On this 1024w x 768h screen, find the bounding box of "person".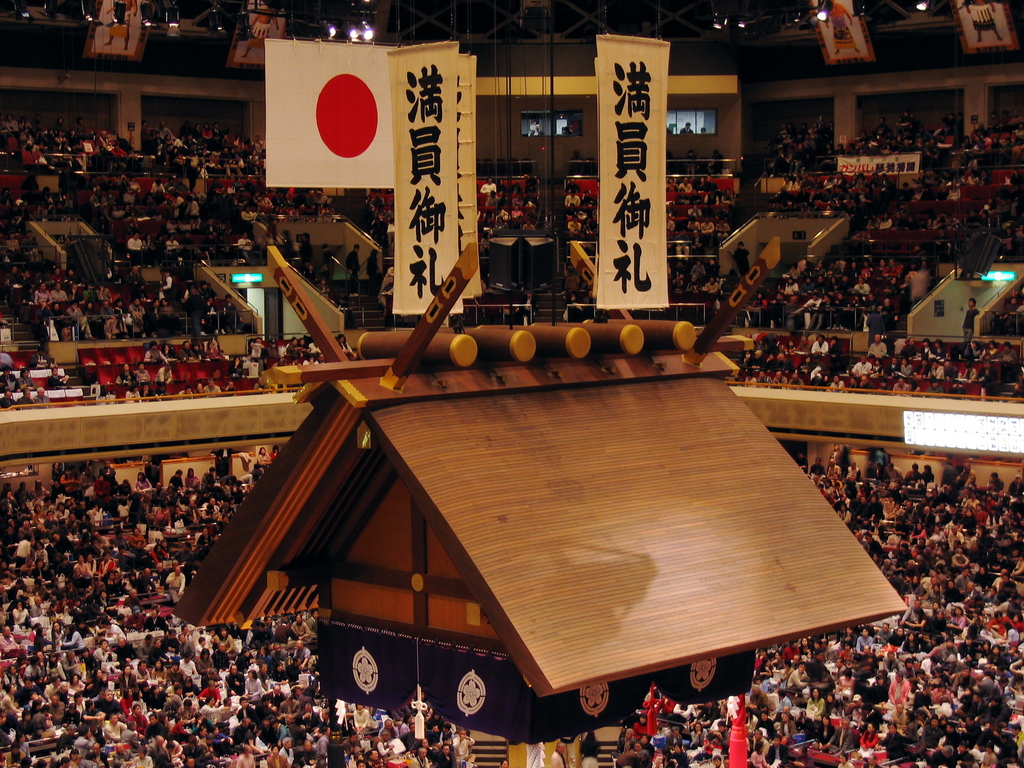
Bounding box: (960, 299, 982, 343).
